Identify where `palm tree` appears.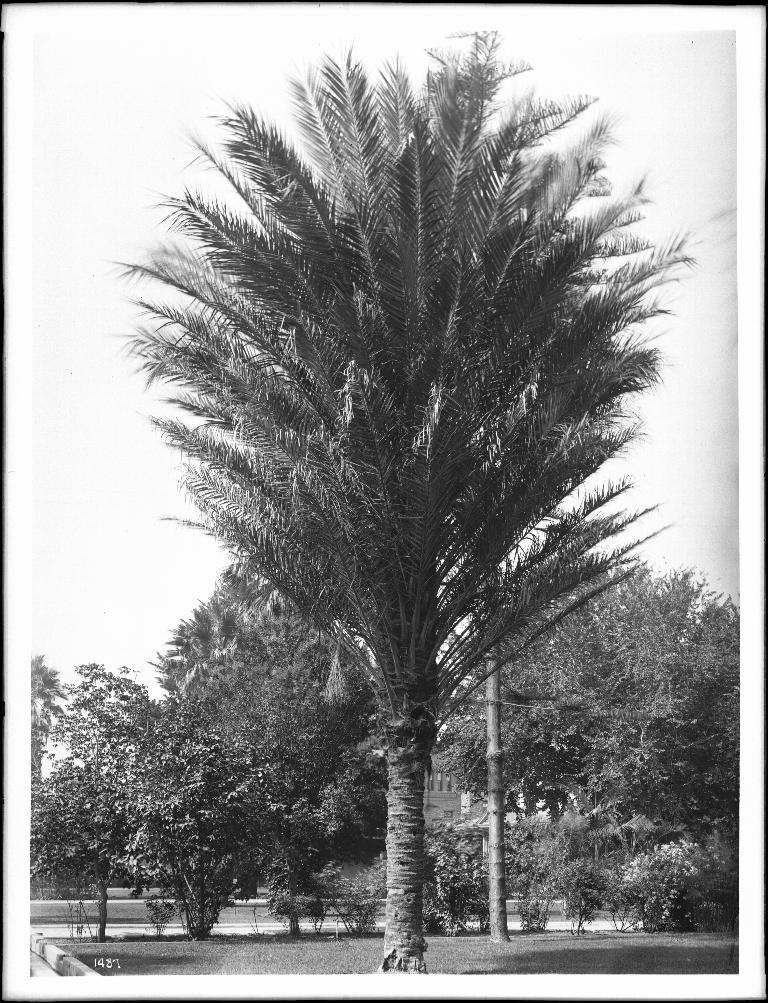
Appears at select_region(112, 663, 259, 932).
